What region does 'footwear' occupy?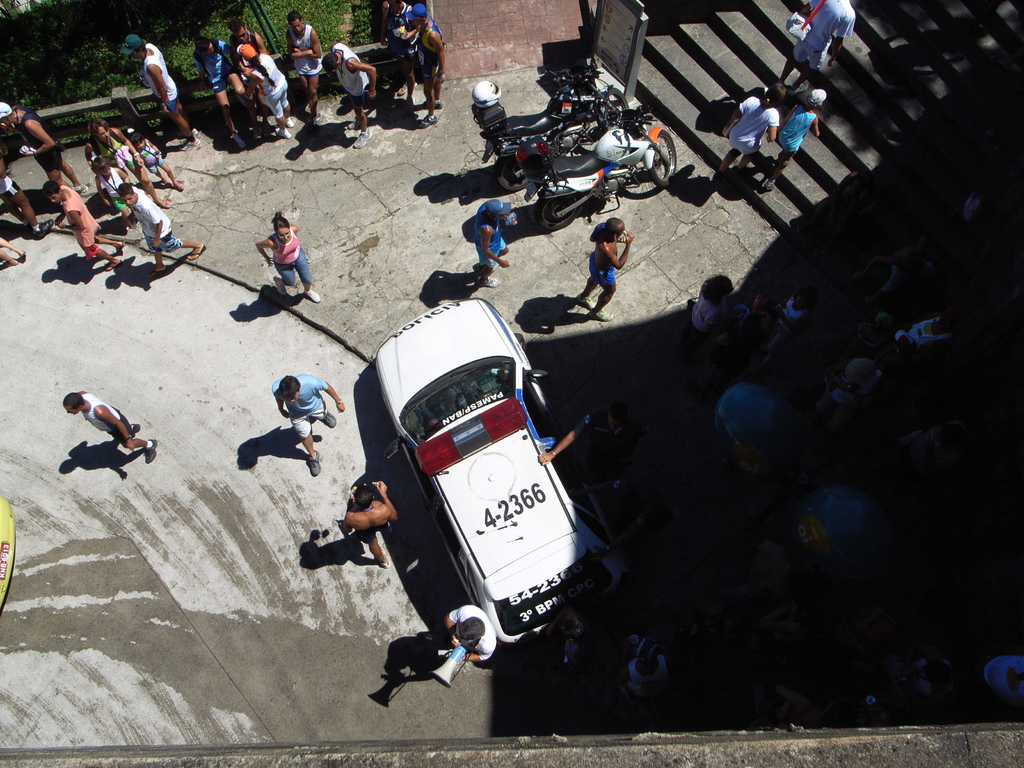
<region>141, 435, 157, 468</region>.
